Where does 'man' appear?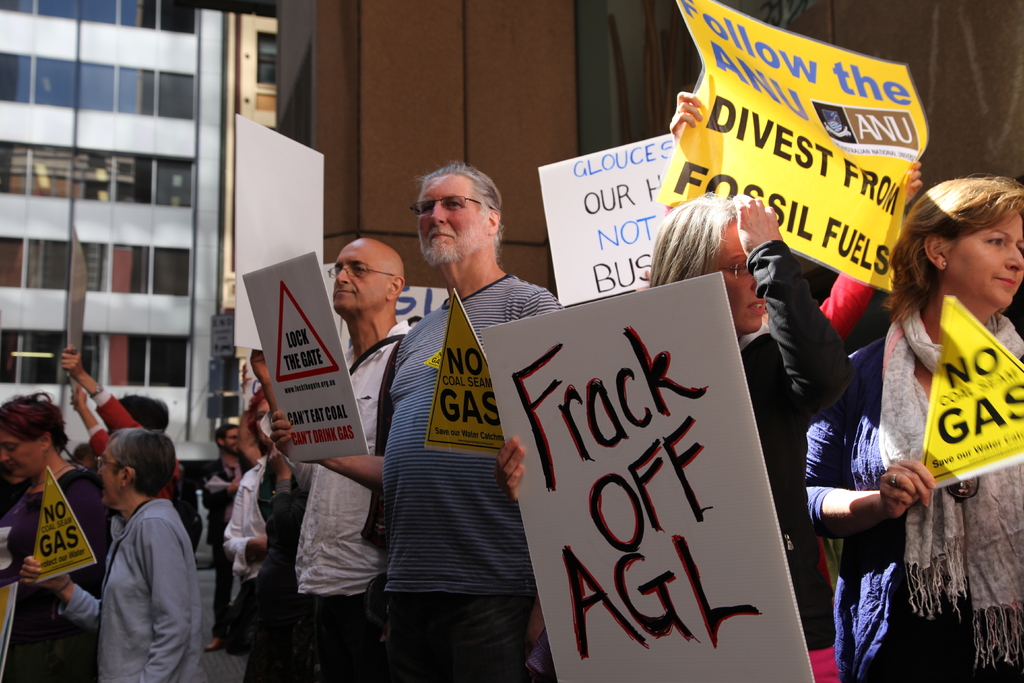
Appears at bbox=(244, 239, 415, 682).
